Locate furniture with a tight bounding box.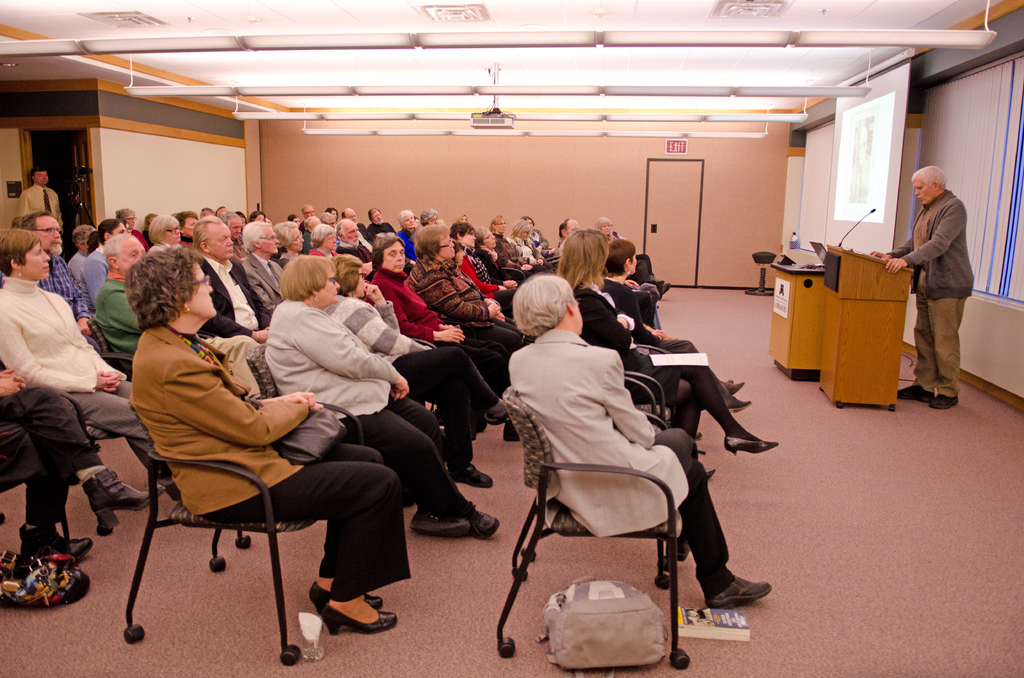
box=[620, 367, 677, 427].
